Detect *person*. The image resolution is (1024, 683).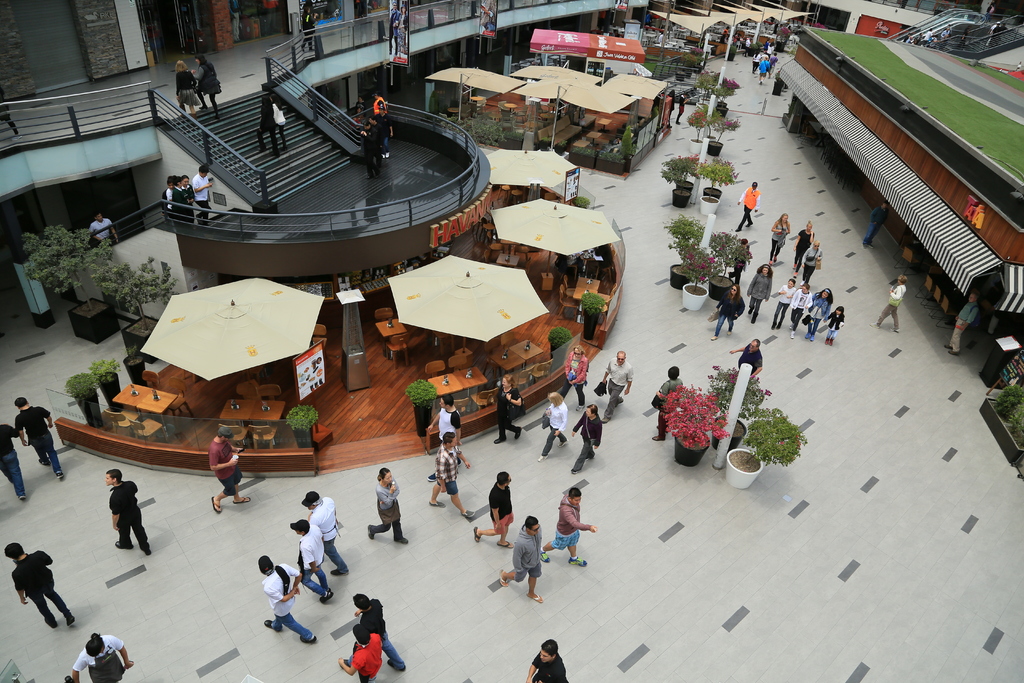
<region>543, 389, 568, 461</region>.
